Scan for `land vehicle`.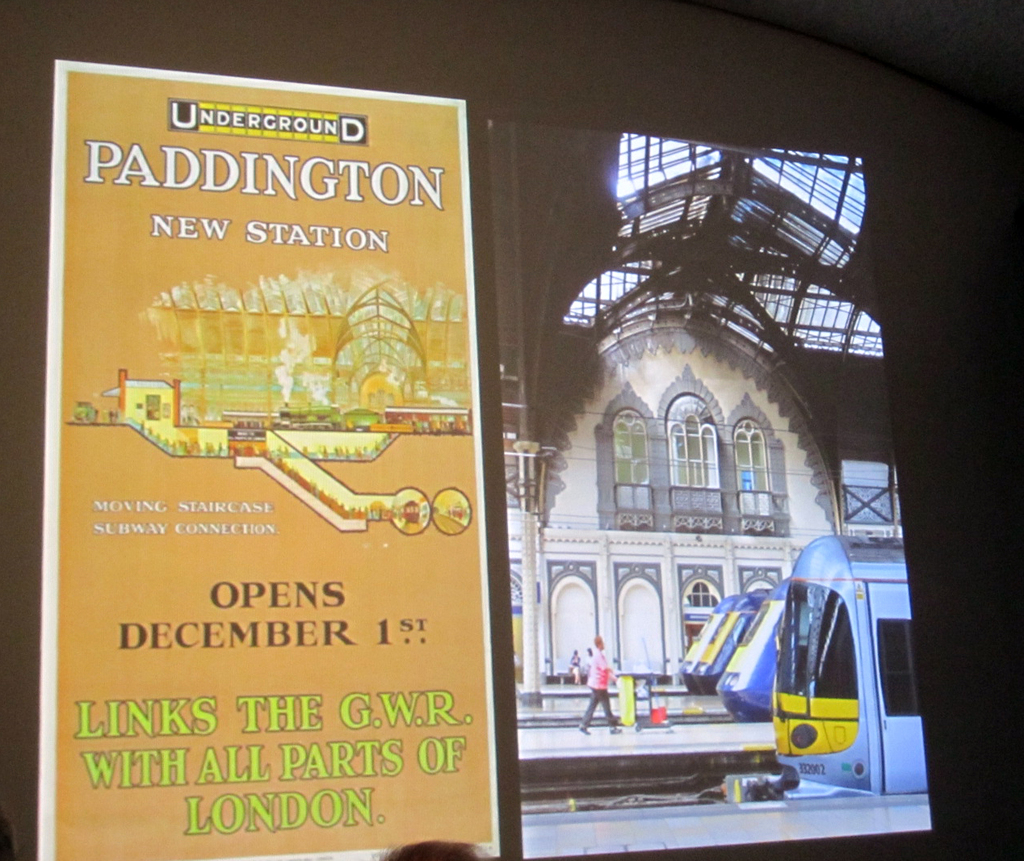
Scan result: bbox(695, 588, 761, 689).
